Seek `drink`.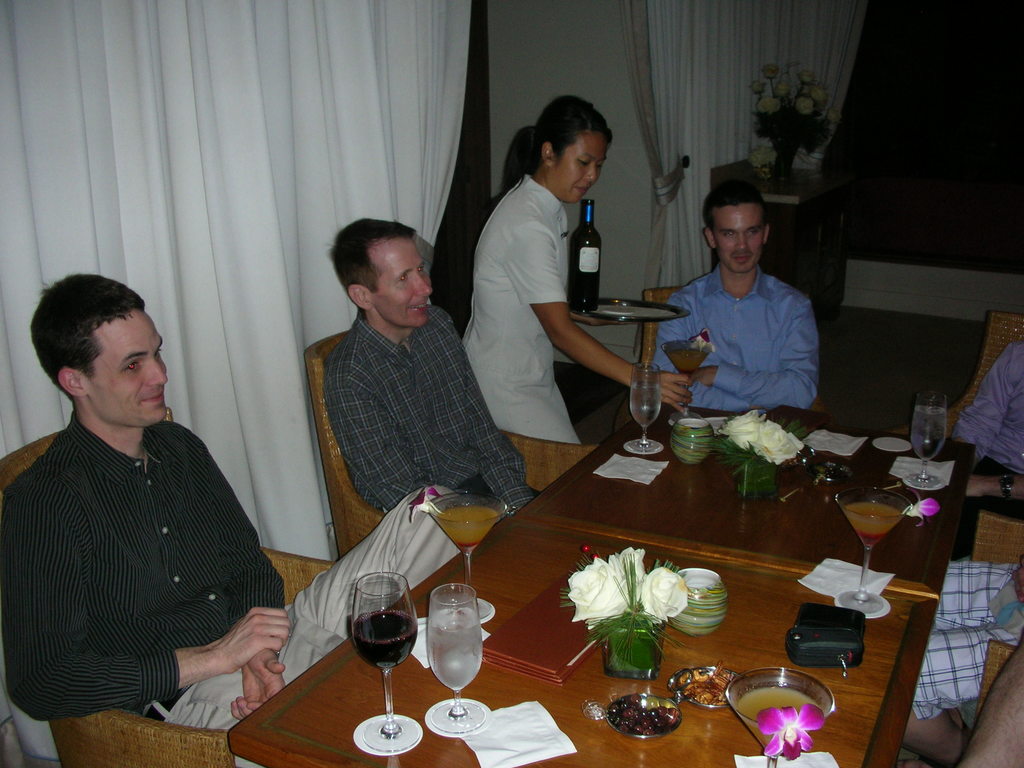
{"left": 666, "top": 350, "right": 708, "bottom": 376}.
